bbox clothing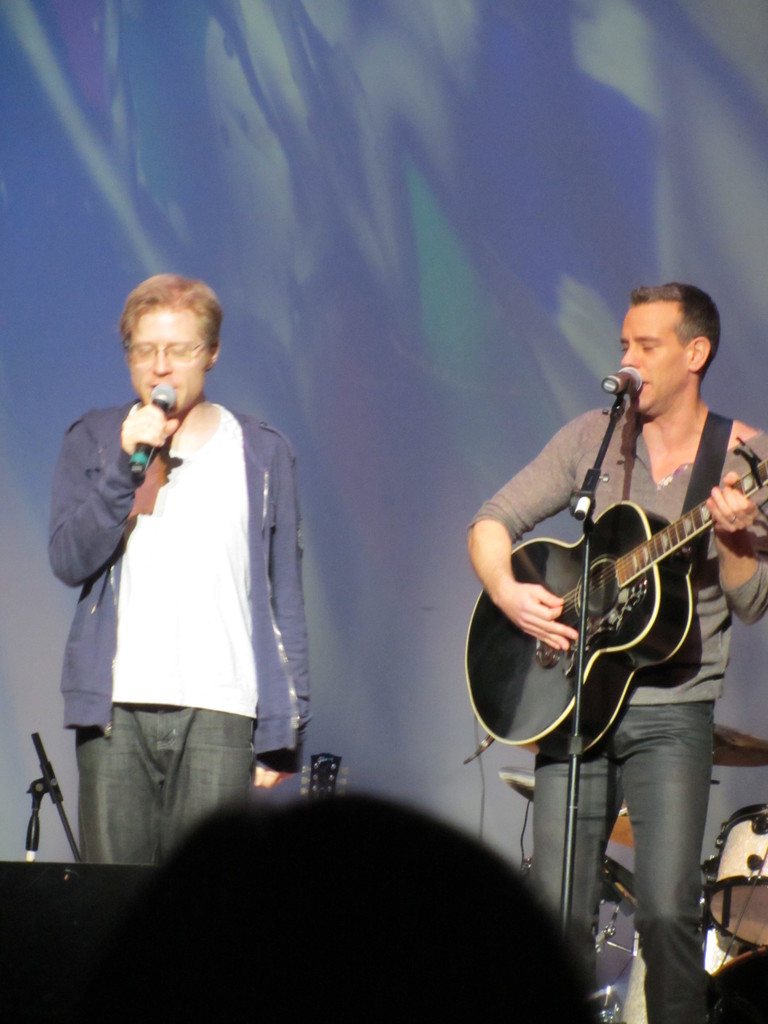
{"left": 529, "top": 696, "right": 712, "bottom": 1023}
